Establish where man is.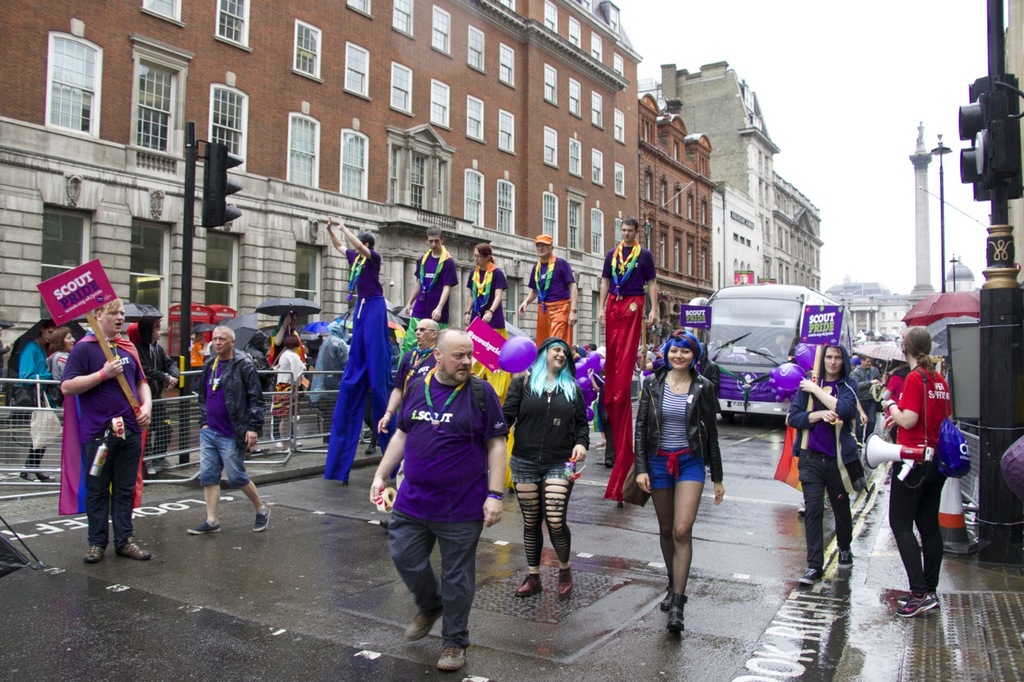
Established at {"x1": 60, "y1": 294, "x2": 156, "y2": 564}.
